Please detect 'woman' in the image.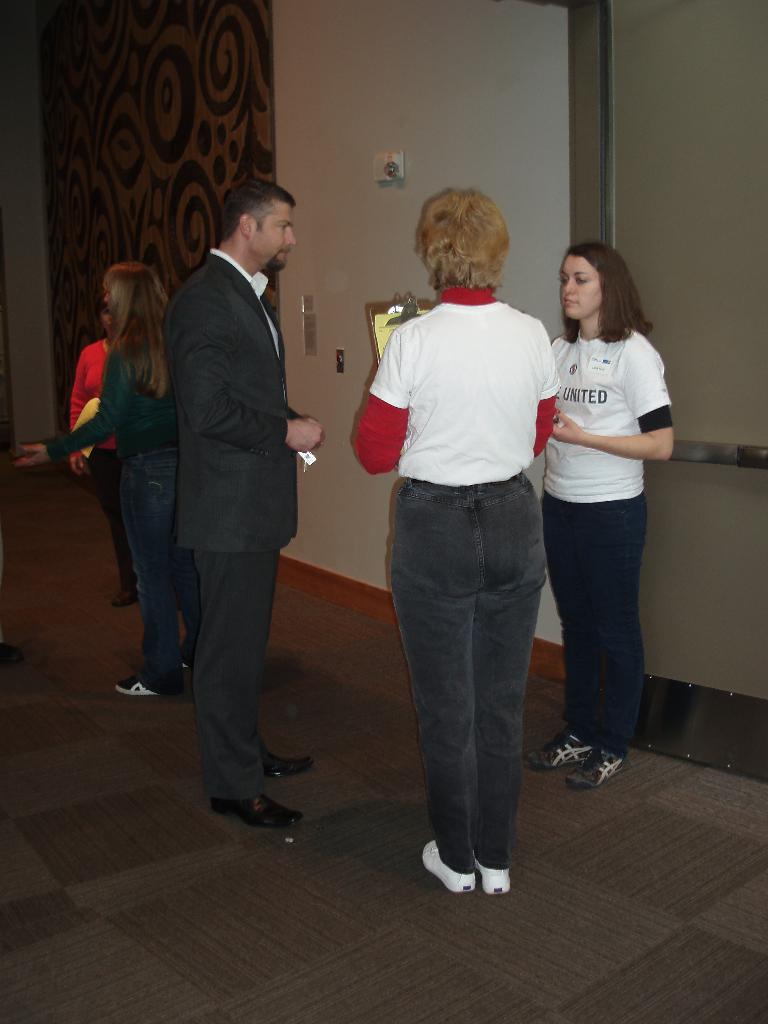
crop(67, 298, 137, 602).
